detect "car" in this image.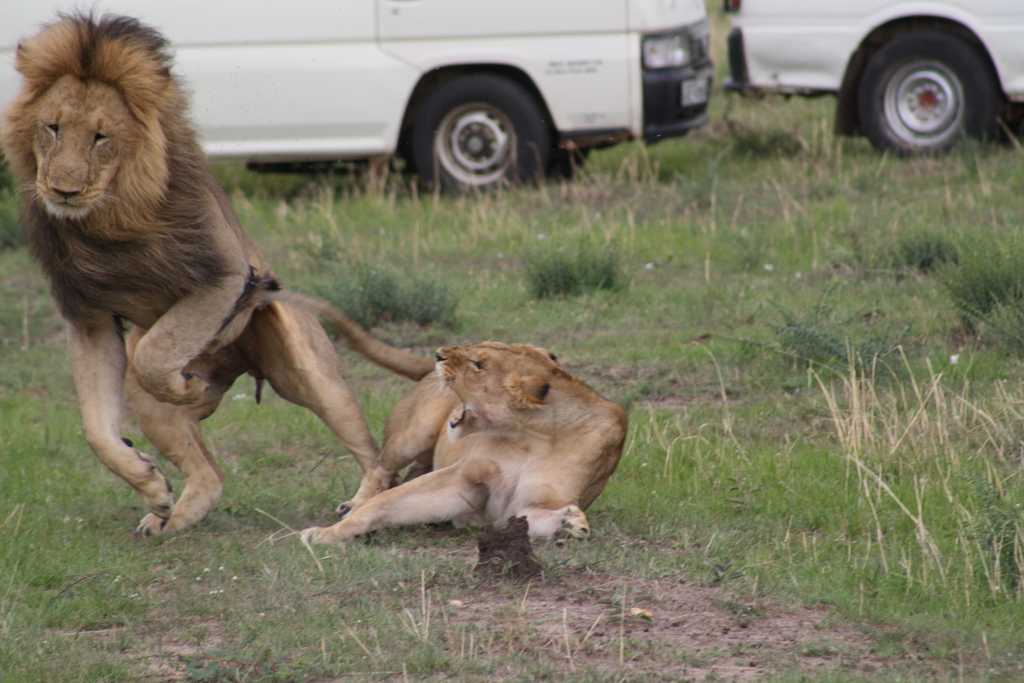
Detection: pyautogui.locateOnScreen(723, 0, 1023, 163).
